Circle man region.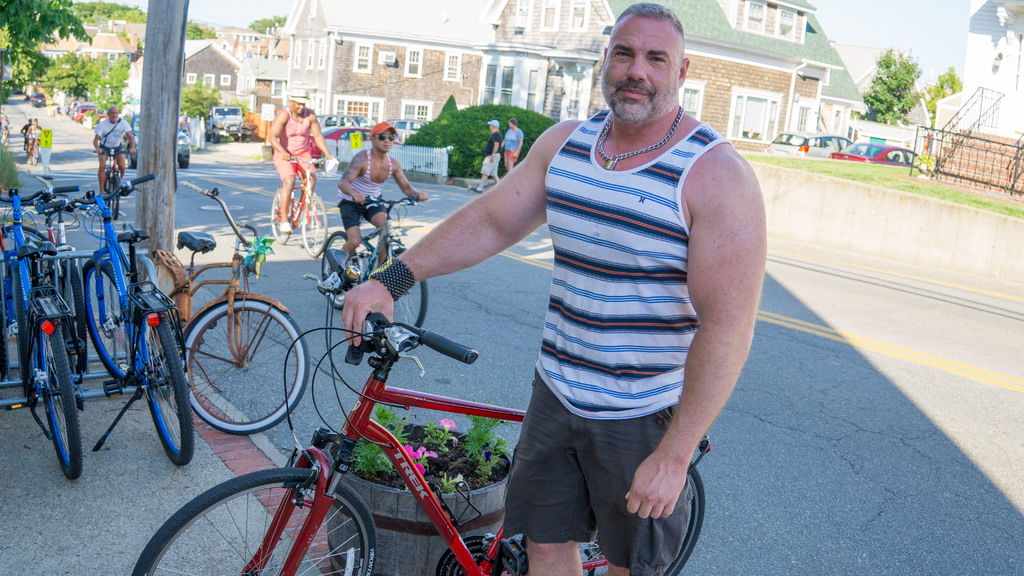
Region: <box>90,106,134,198</box>.
